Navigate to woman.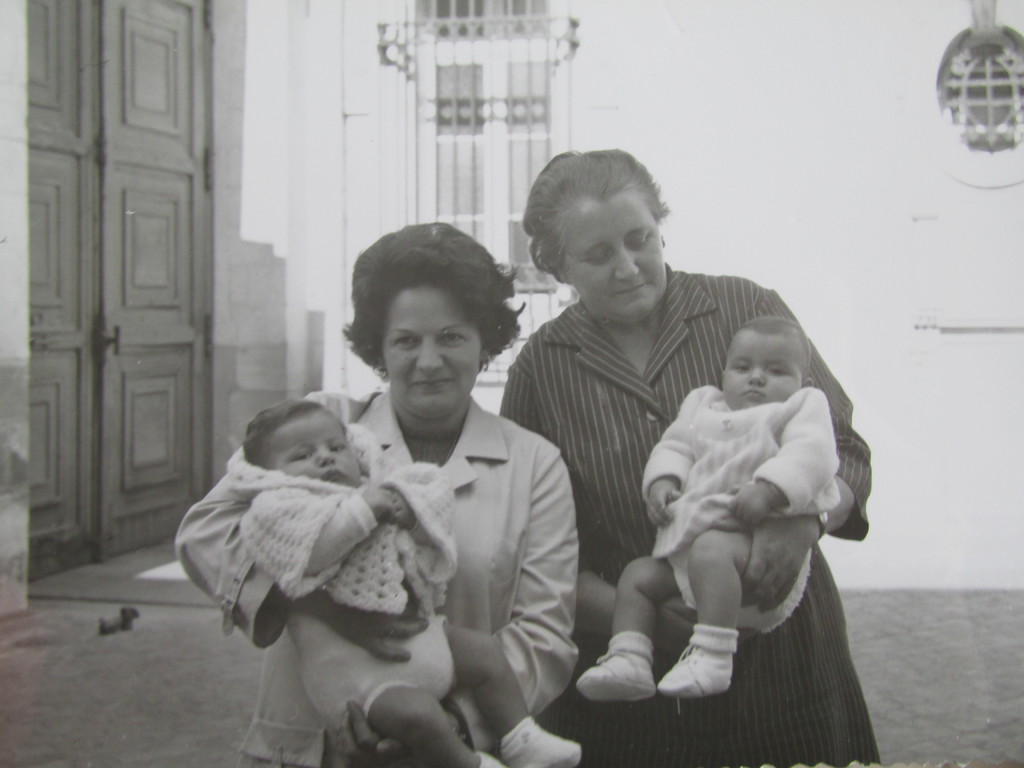
Navigation target: locate(219, 235, 586, 752).
